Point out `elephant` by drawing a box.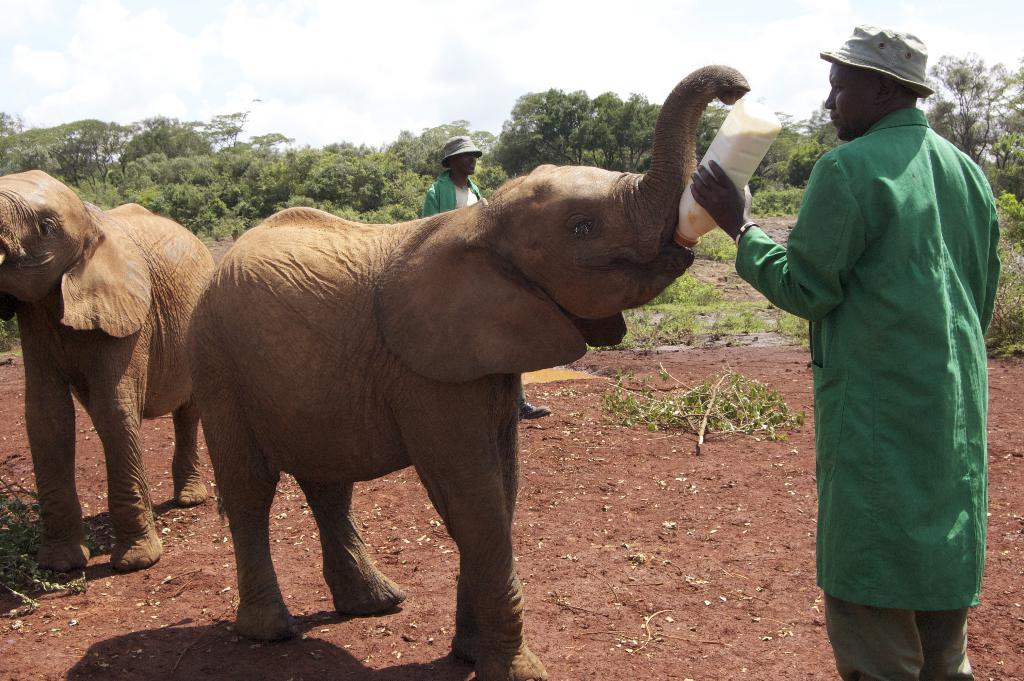
Rect(156, 124, 743, 660).
